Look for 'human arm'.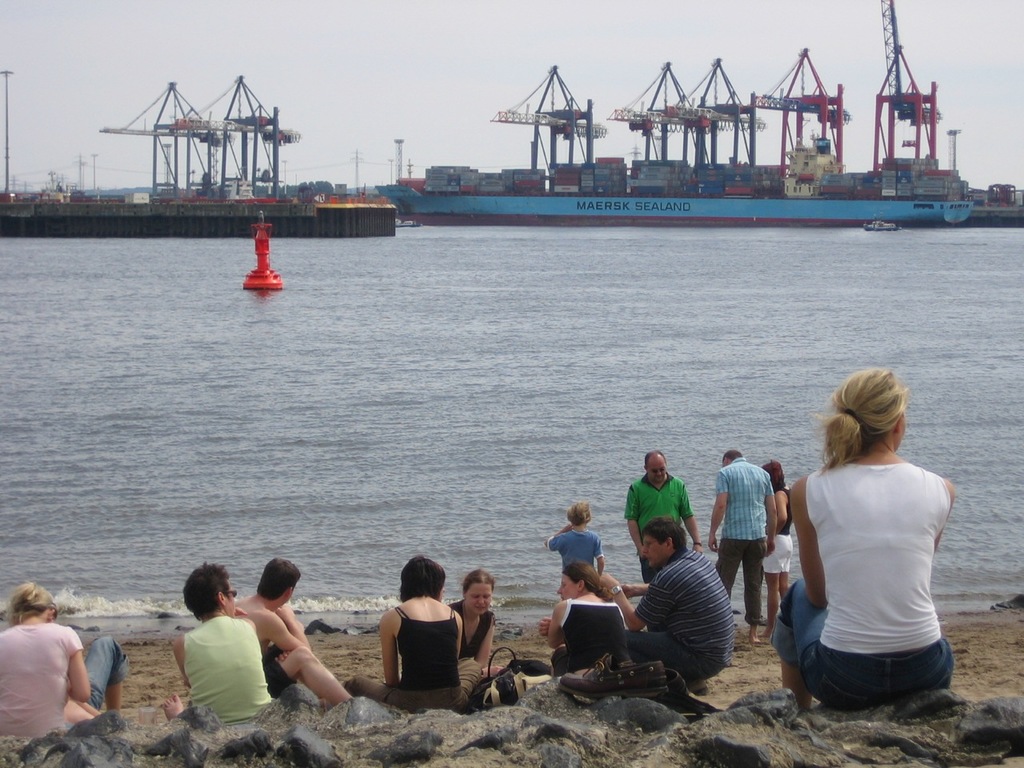
Found: [left=263, top=607, right=311, bottom=655].
